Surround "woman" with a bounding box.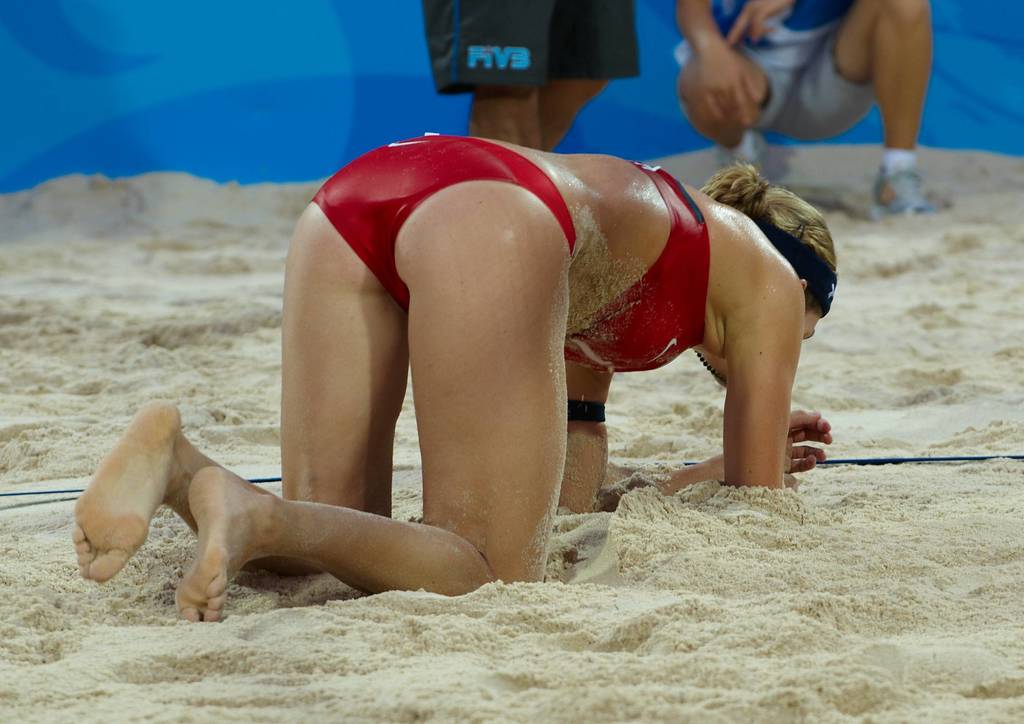
[left=221, top=83, right=888, bottom=623].
